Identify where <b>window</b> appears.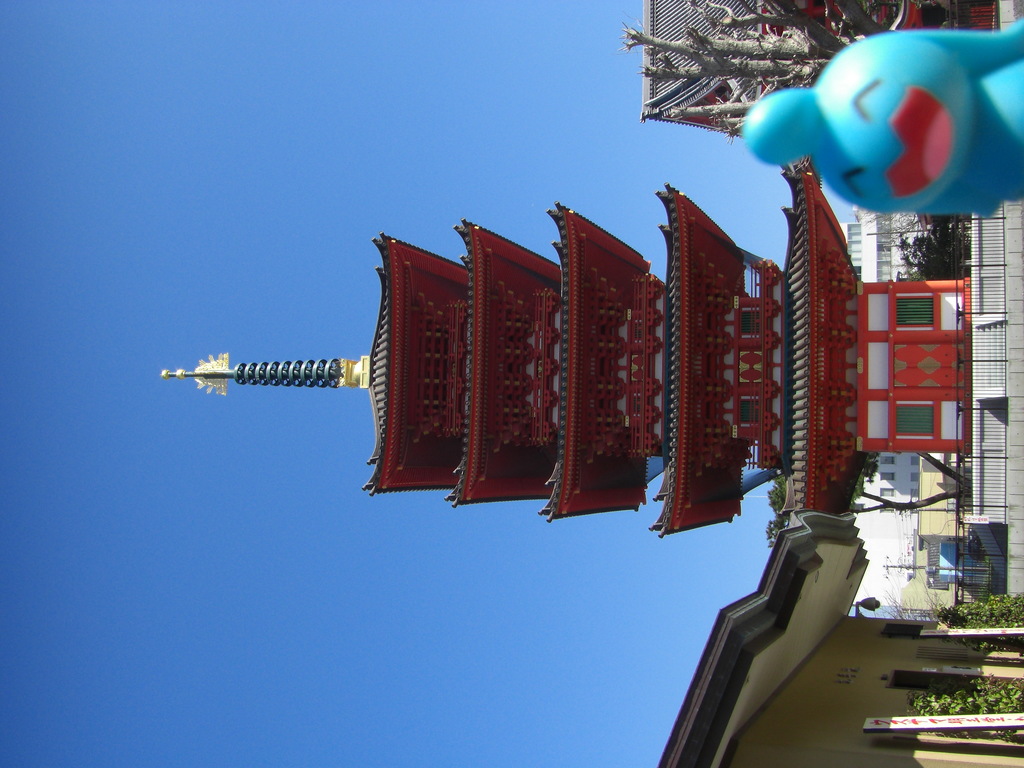
Appears at [897,297,936,326].
